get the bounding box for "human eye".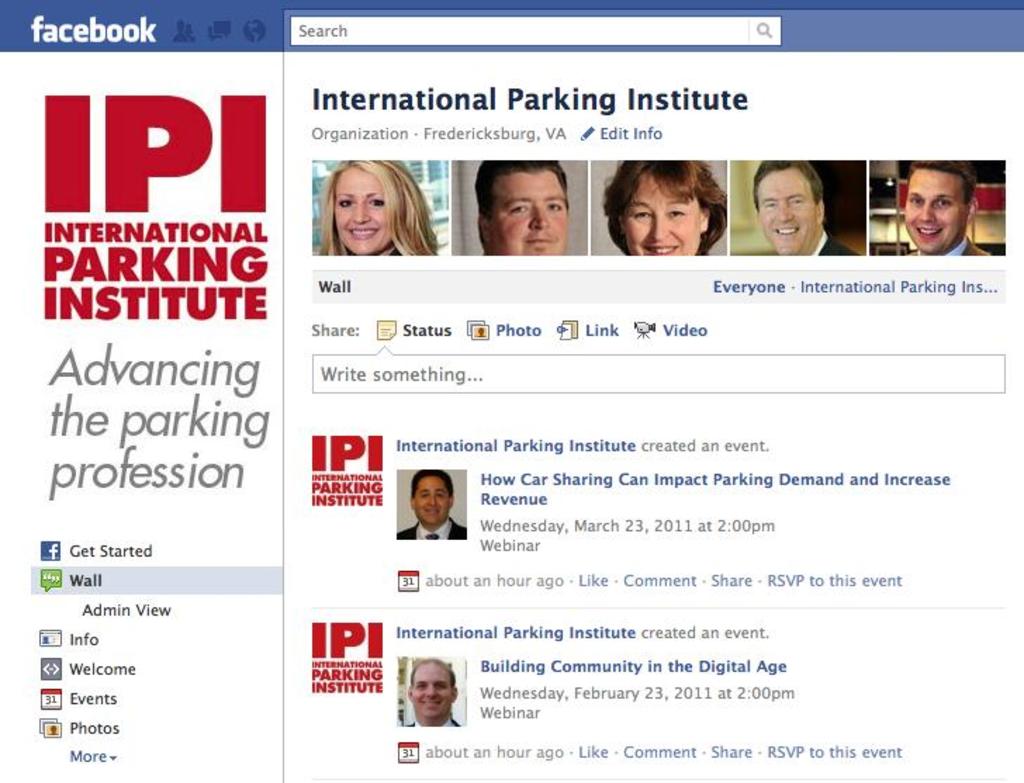
[760, 200, 775, 215].
